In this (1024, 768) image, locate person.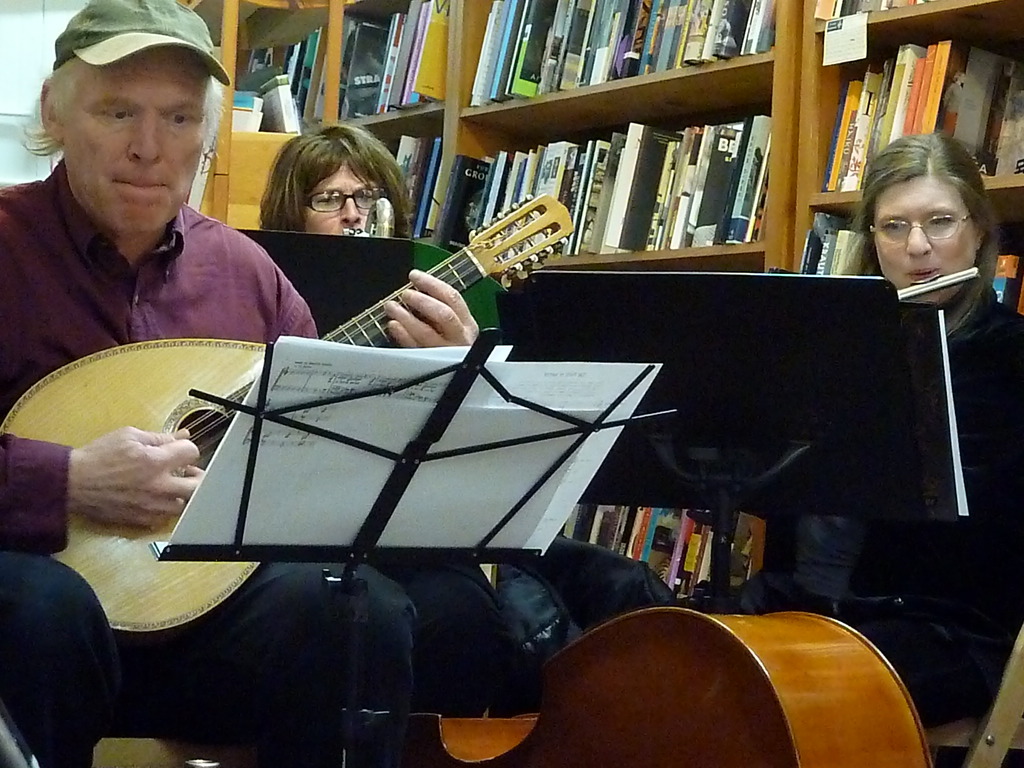
Bounding box: region(678, 135, 1023, 730).
